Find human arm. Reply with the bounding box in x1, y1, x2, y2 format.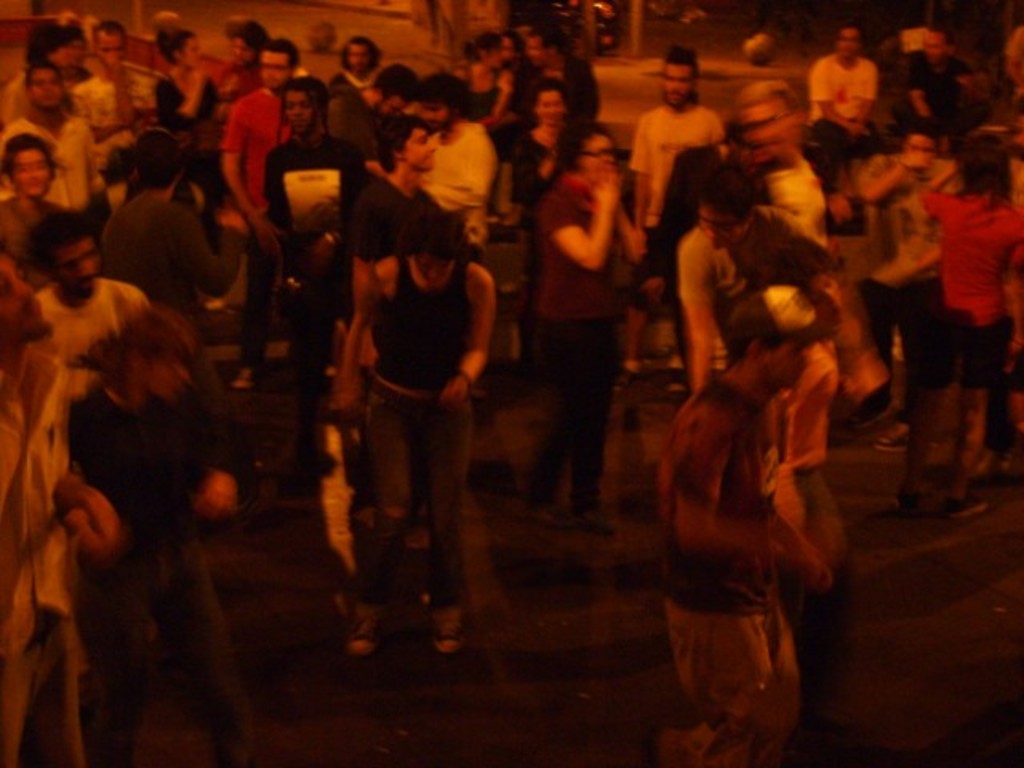
909, 53, 930, 118.
